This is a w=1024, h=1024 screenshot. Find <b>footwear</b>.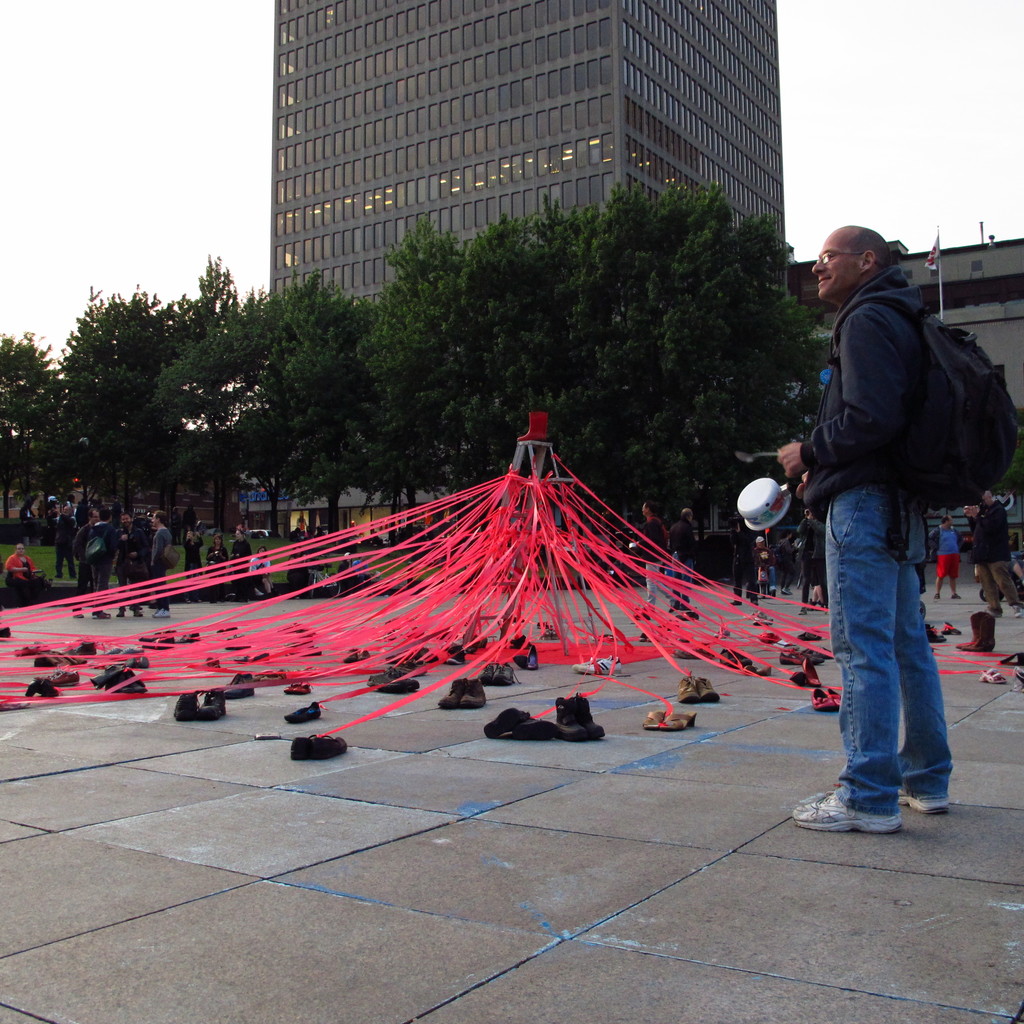
Bounding box: select_region(149, 595, 166, 620).
